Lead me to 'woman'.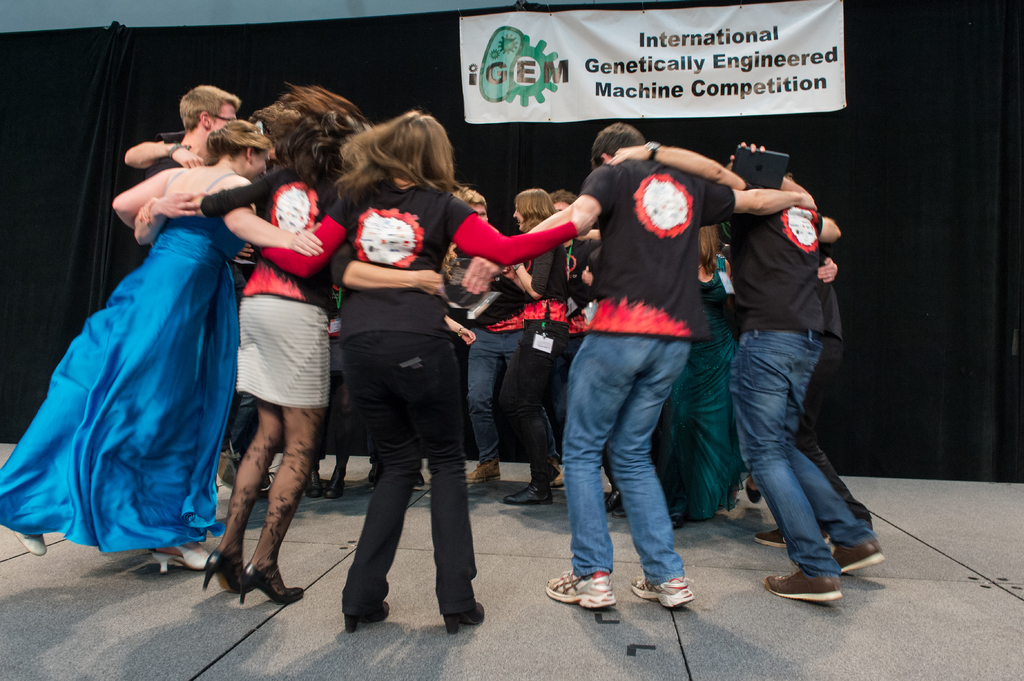
Lead to bbox=(495, 184, 587, 511).
